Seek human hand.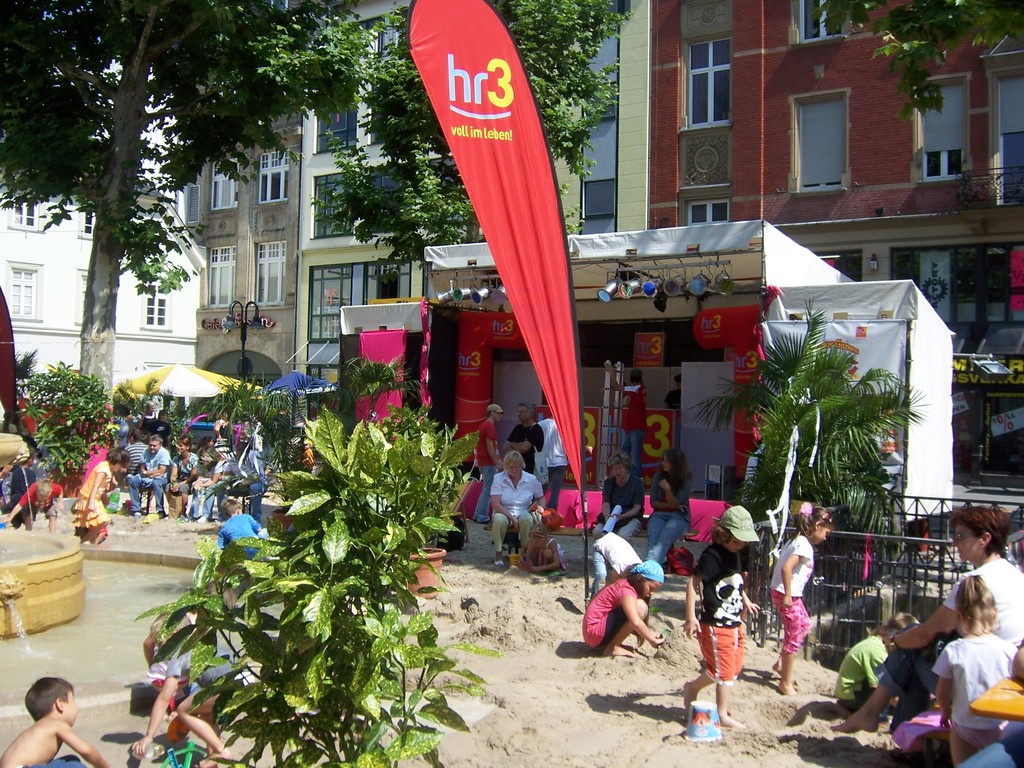
{"left": 879, "top": 630, "right": 897, "bottom": 655}.
